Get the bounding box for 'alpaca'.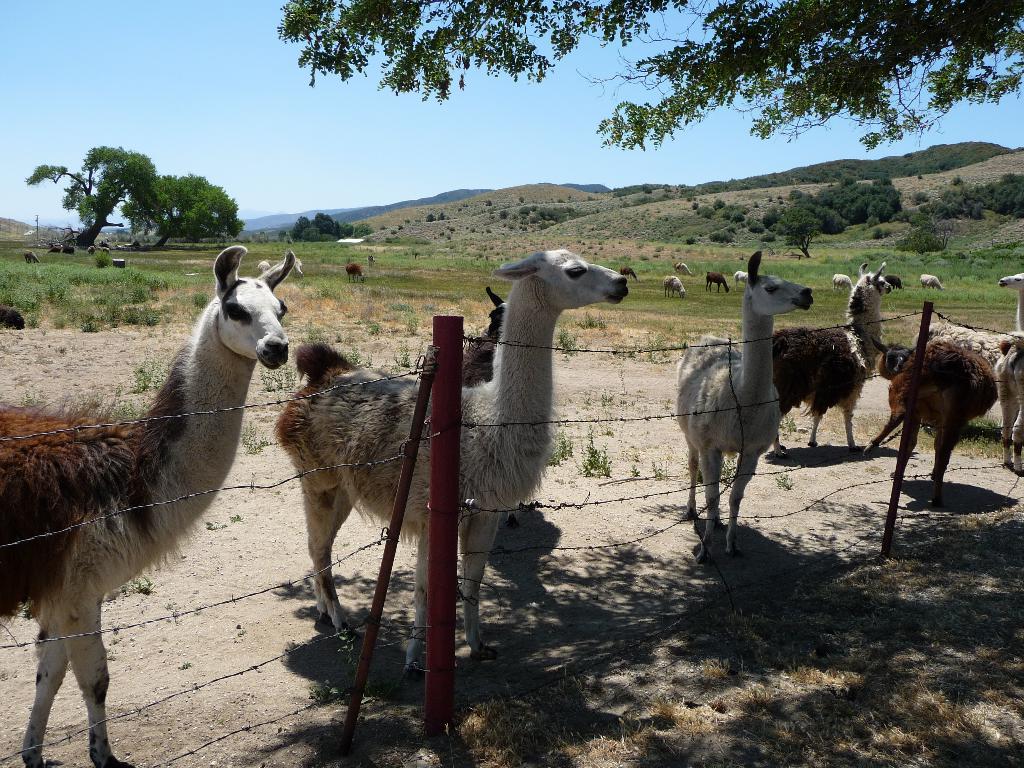
select_region(735, 271, 748, 288).
